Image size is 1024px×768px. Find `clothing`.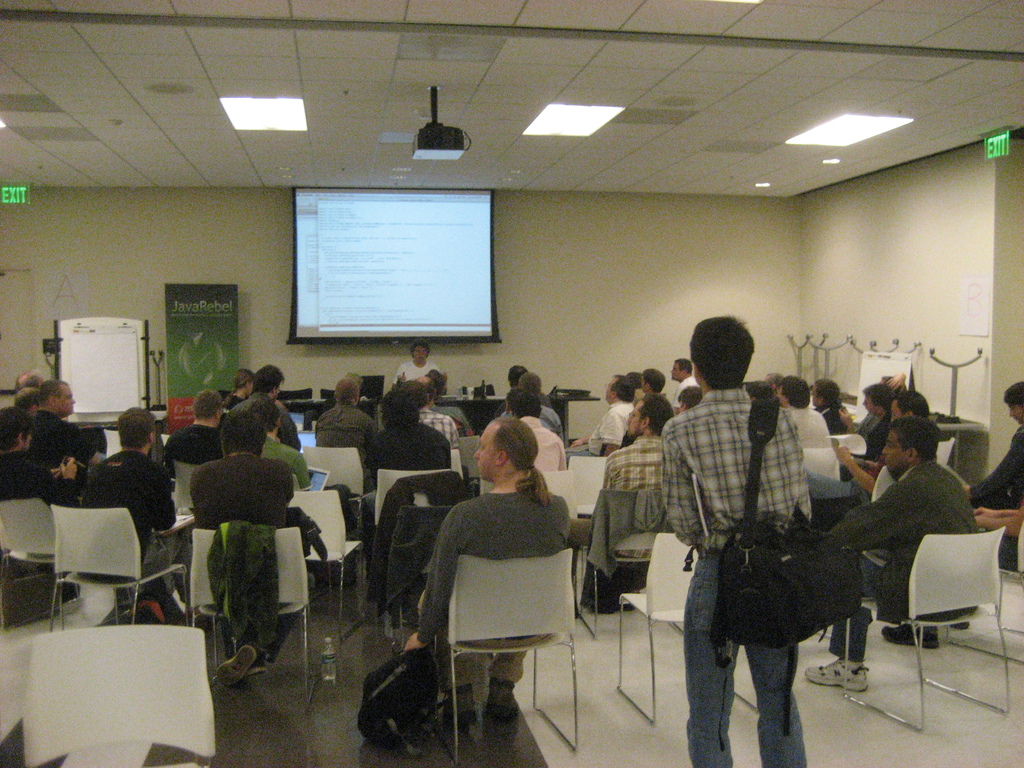
(left=188, top=447, right=317, bottom=663).
